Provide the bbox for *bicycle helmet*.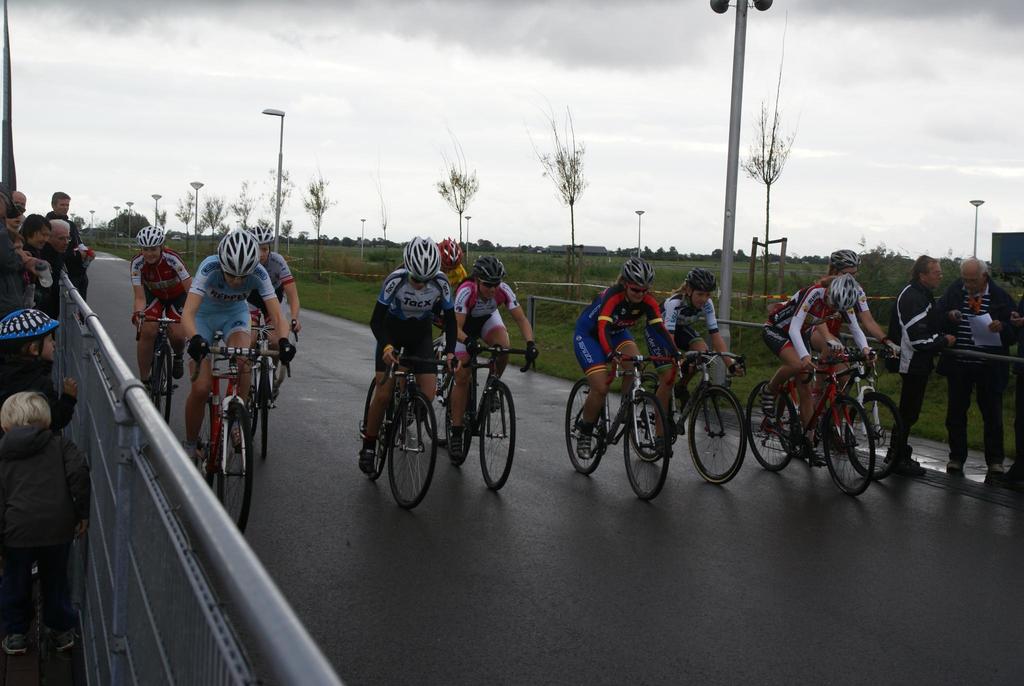
bbox=[406, 231, 442, 285].
